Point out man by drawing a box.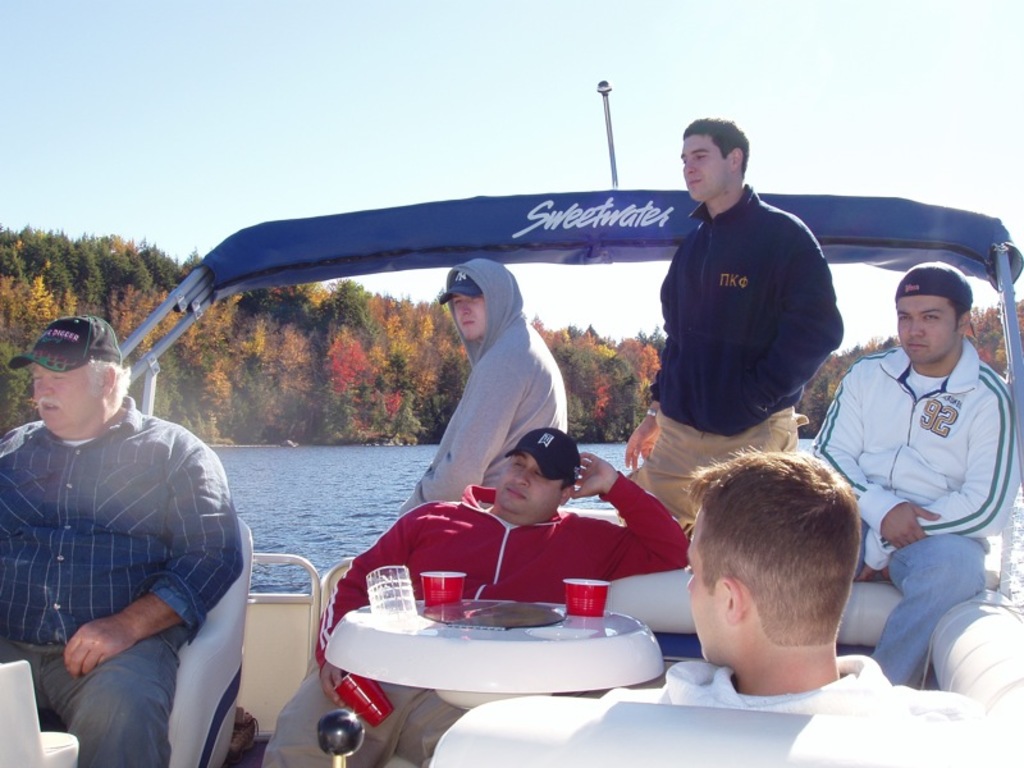
Rect(3, 289, 251, 745).
